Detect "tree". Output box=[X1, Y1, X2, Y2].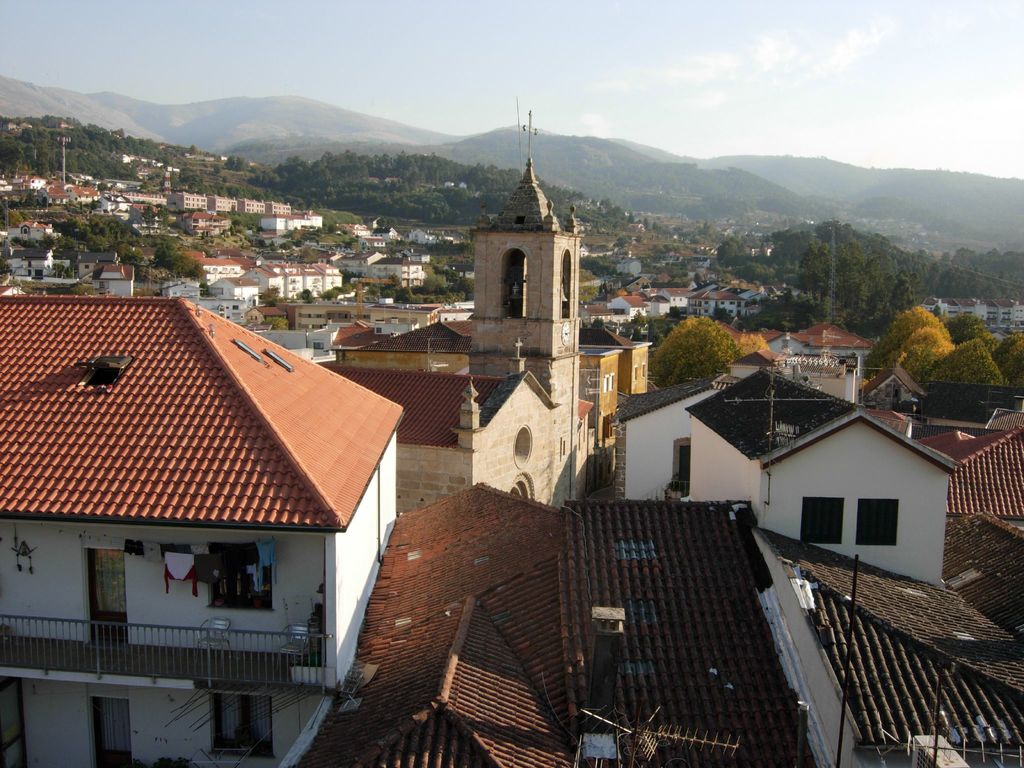
box=[644, 307, 742, 394].
